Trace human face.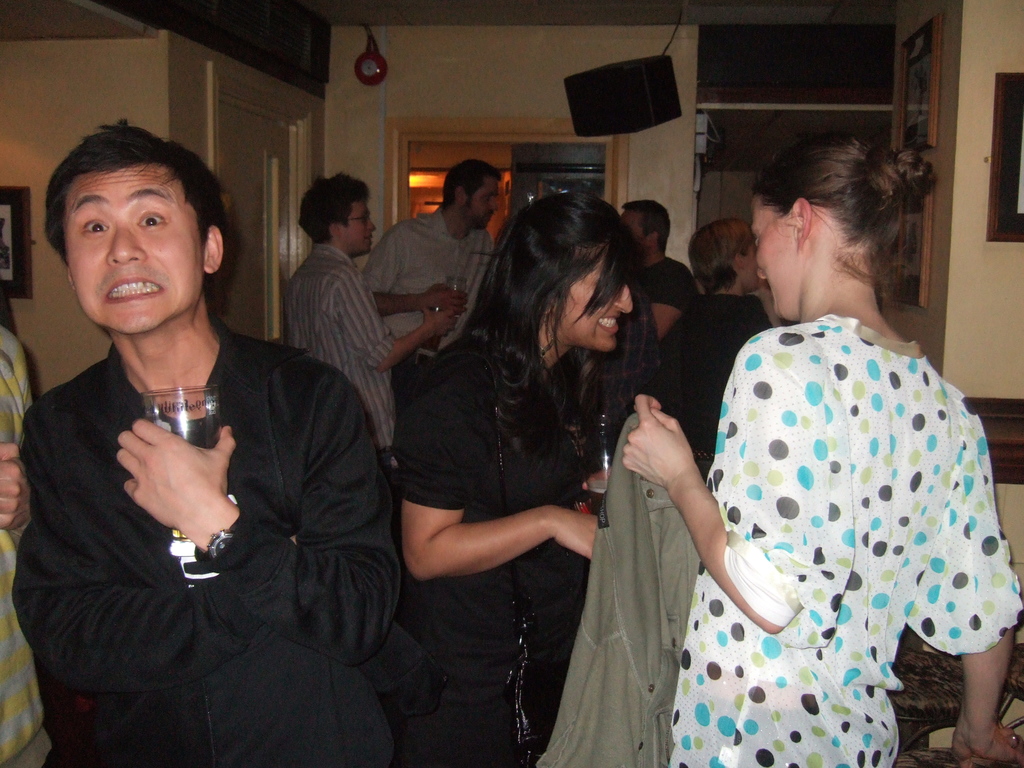
Traced to (x1=348, y1=201, x2=377, y2=257).
